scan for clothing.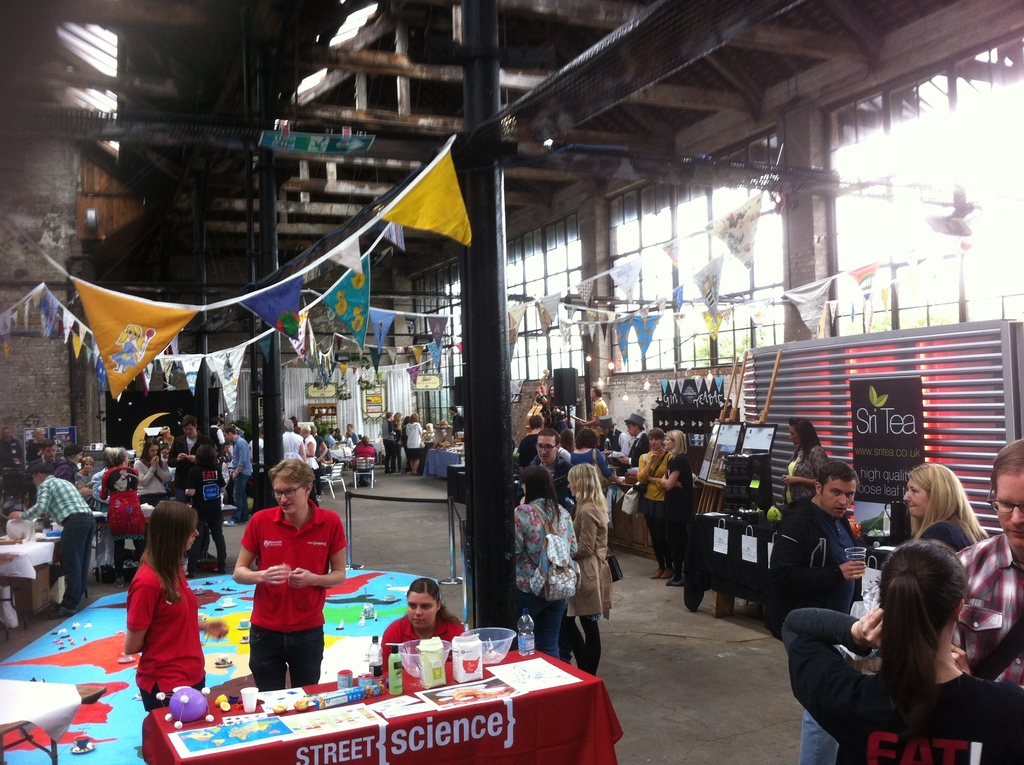
Scan result: bbox=[576, 493, 615, 667].
